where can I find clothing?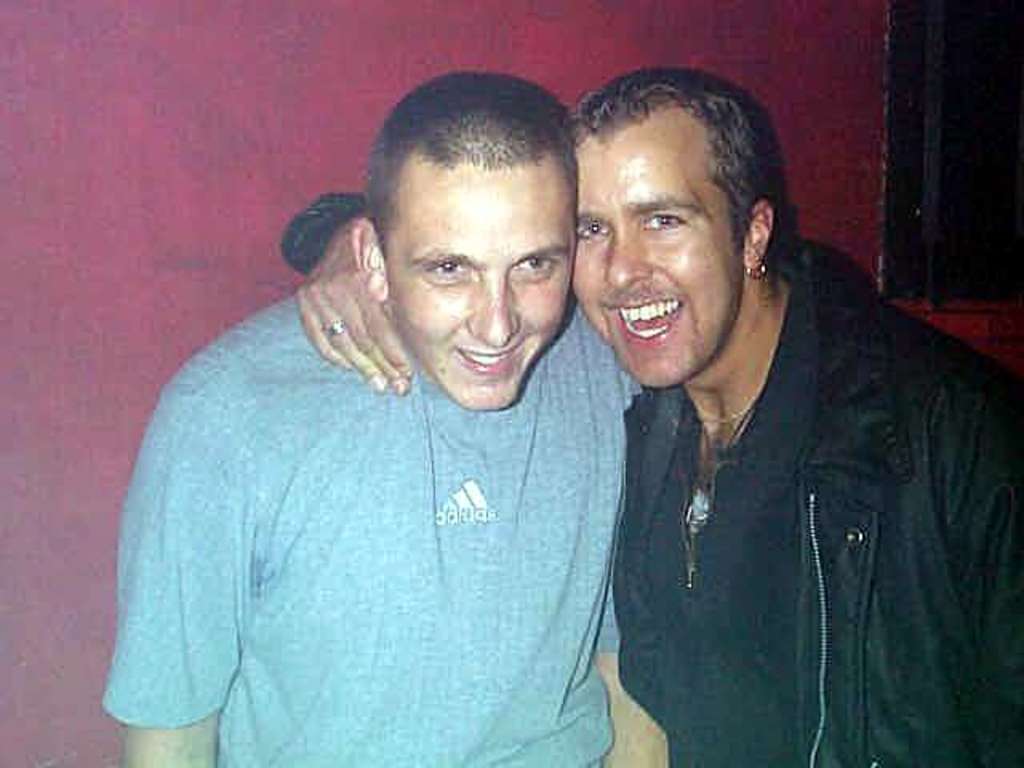
You can find it at bbox=[282, 190, 1022, 766].
